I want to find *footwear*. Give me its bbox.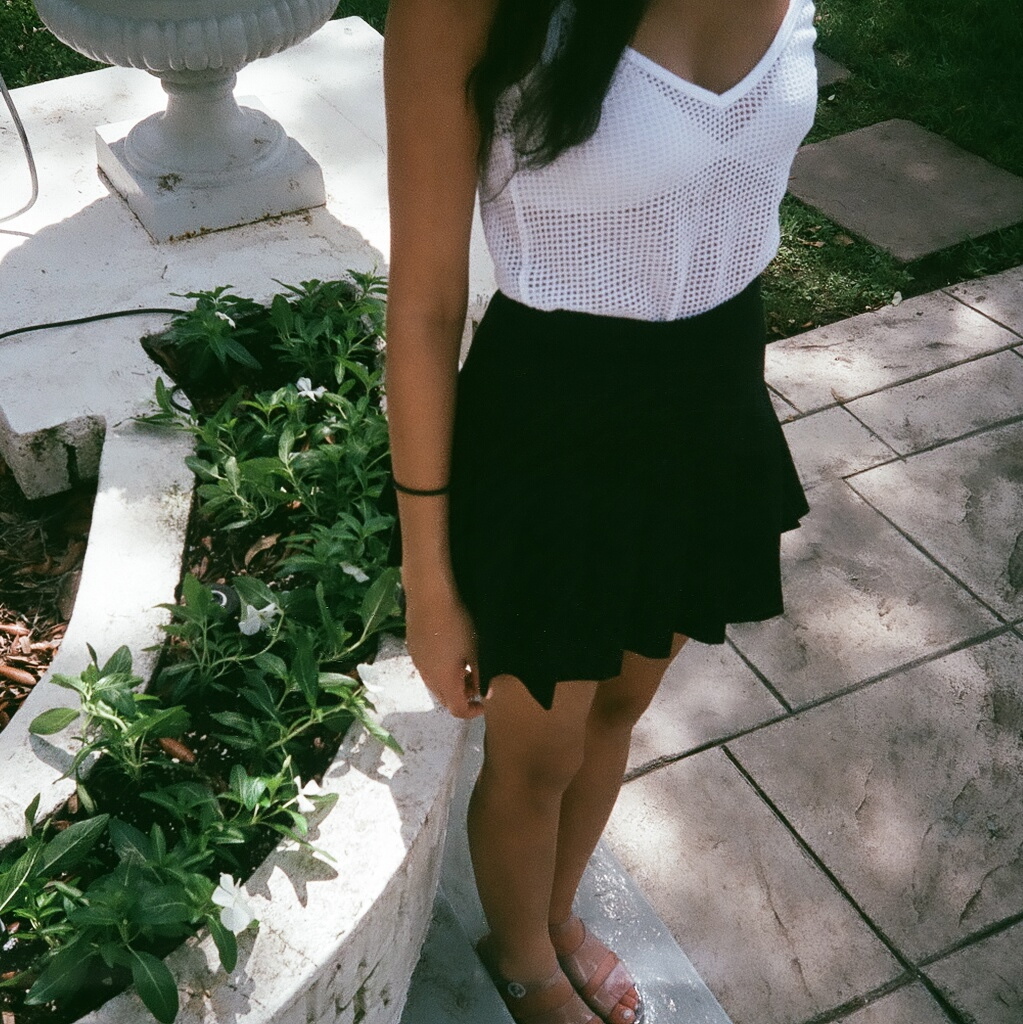
(474,938,597,1023).
